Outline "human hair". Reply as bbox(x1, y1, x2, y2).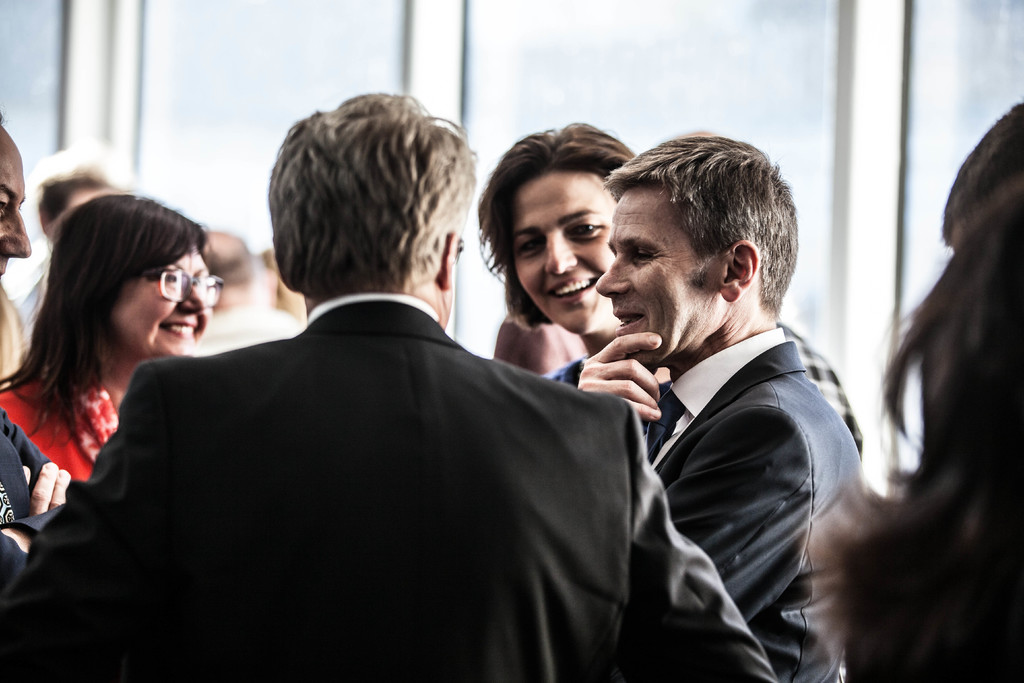
bbox(607, 133, 801, 315).
